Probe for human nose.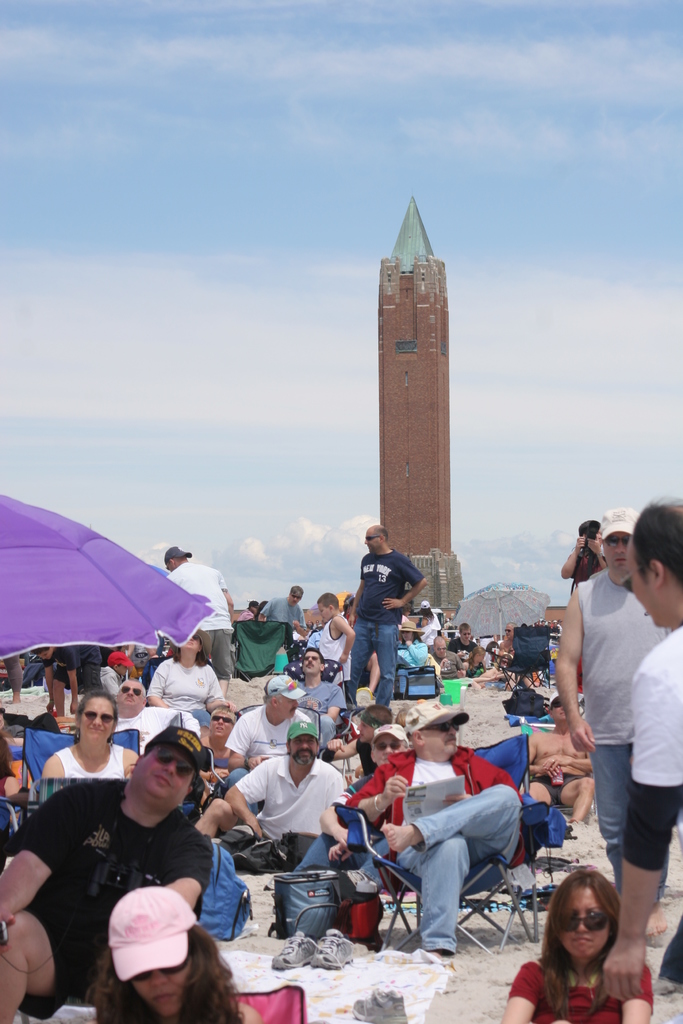
Probe result: crop(613, 540, 625, 554).
